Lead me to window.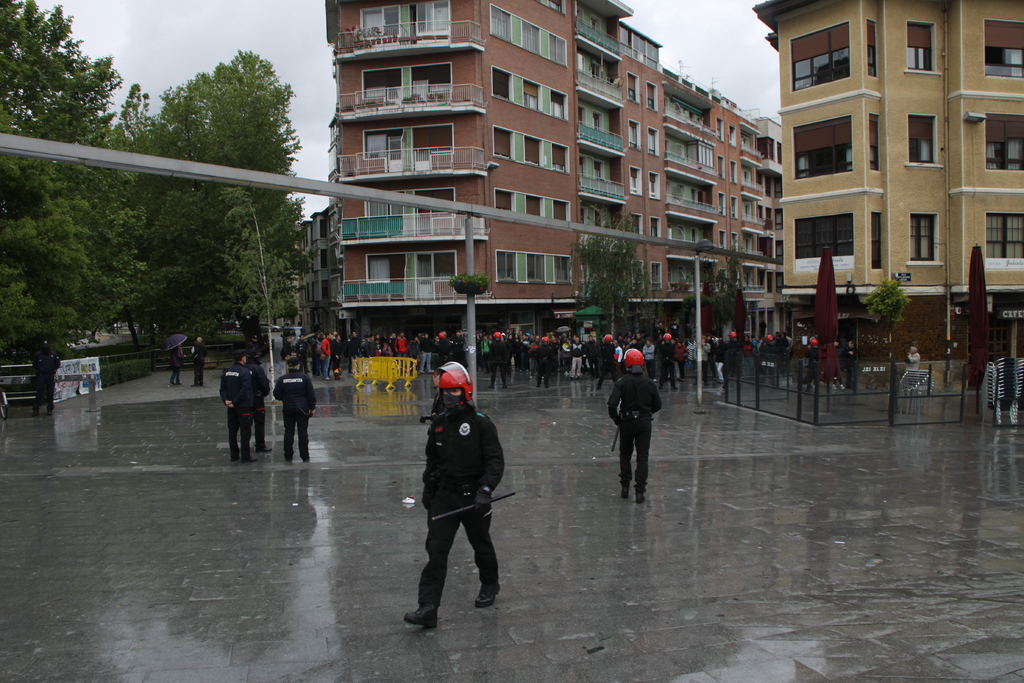
Lead to box(727, 124, 739, 147).
